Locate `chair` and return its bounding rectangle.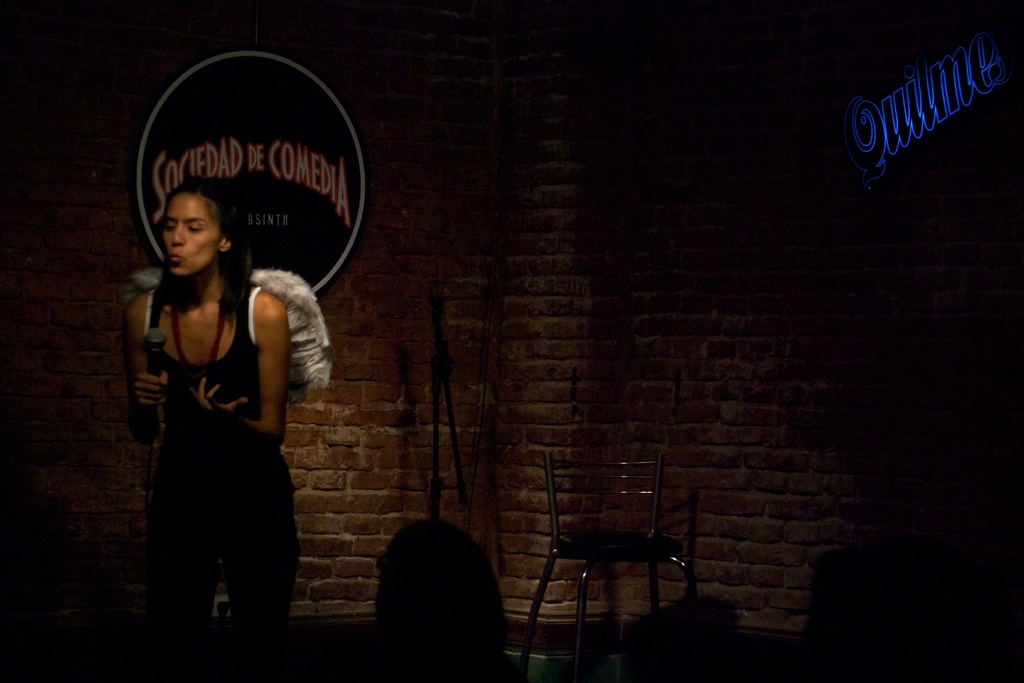
left=525, top=446, right=692, bottom=680.
